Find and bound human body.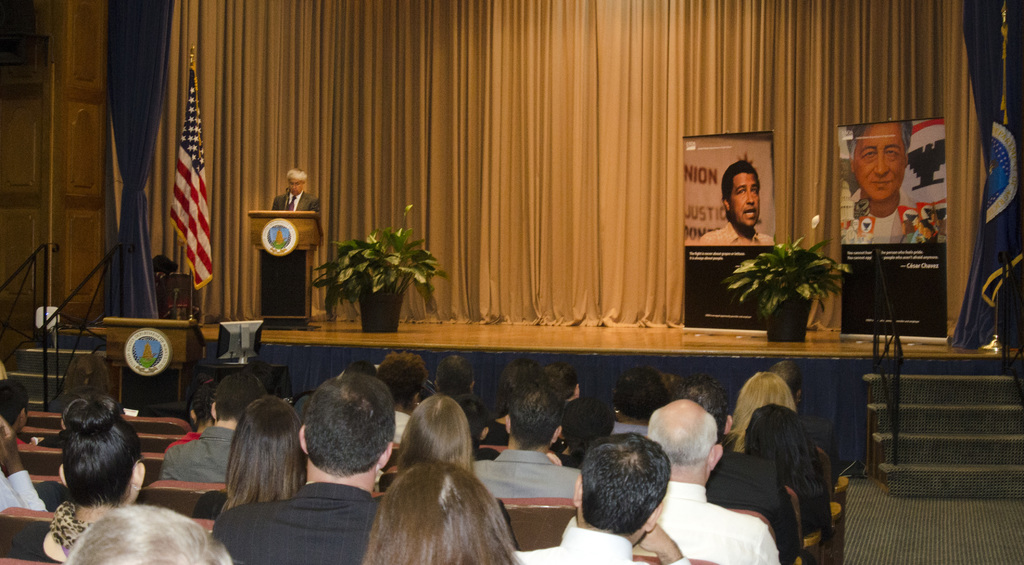
Bound: locate(844, 120, 919, 247).
